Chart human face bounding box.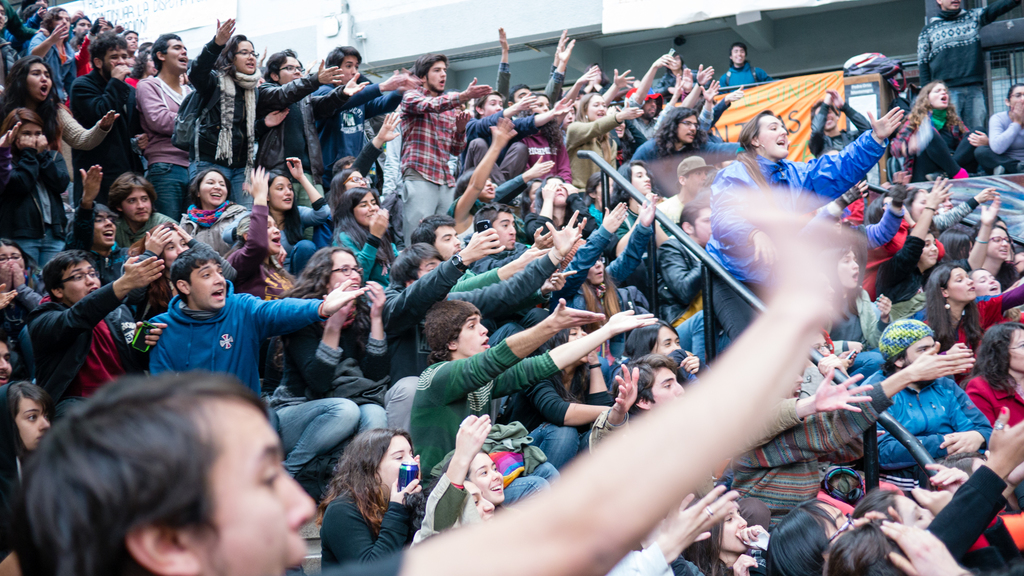
Charted: <bbox>336, 54, 358, 85</bbox>.
